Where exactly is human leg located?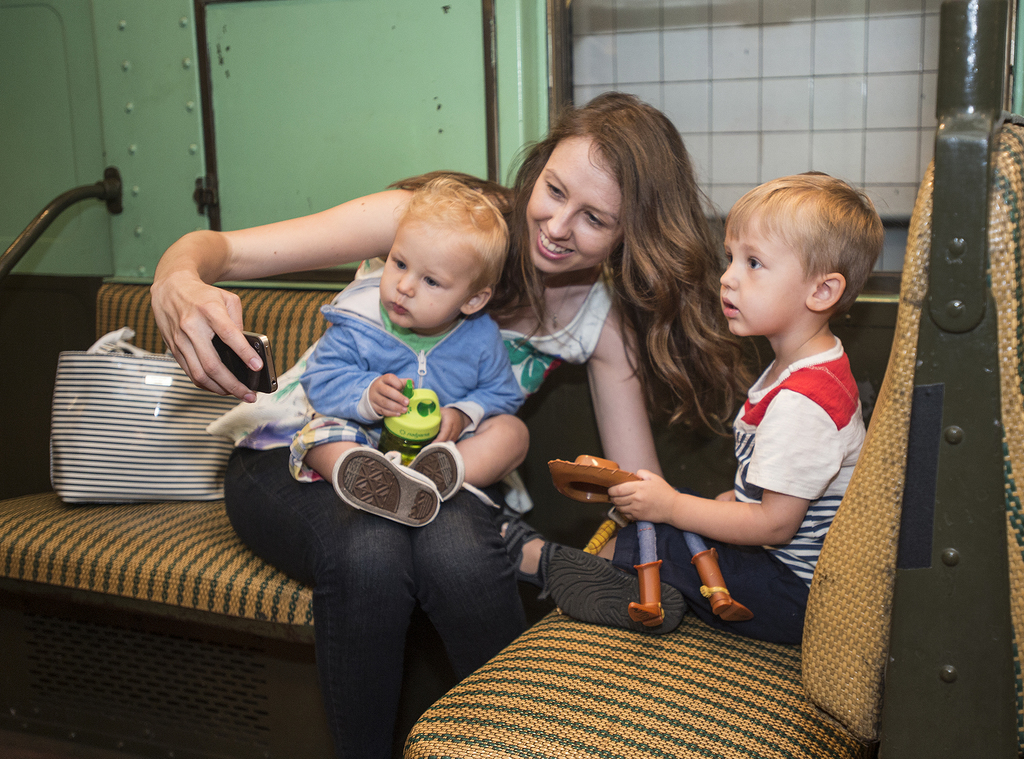
Its bounding box is {"x1": 320, "y1": 412, "x2": 534, "y2": 524}.
